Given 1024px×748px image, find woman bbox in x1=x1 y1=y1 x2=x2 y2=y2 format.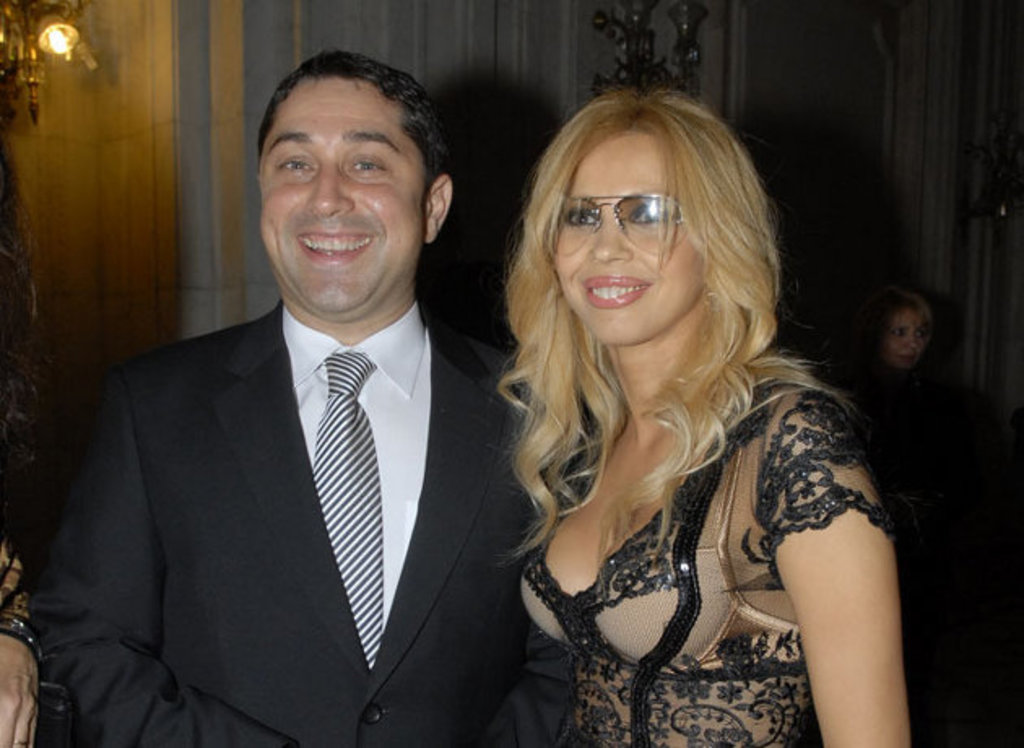
x1=453 y1=52 x2=900 y2=745.
